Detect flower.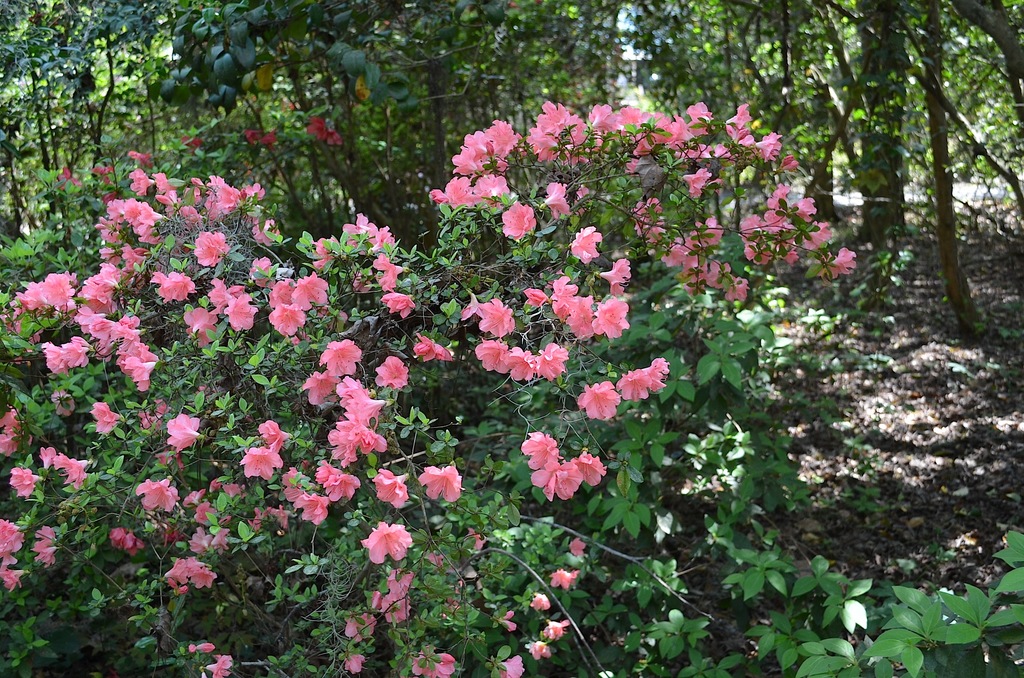
Detected at bbox(262, 131, 279, 147).
